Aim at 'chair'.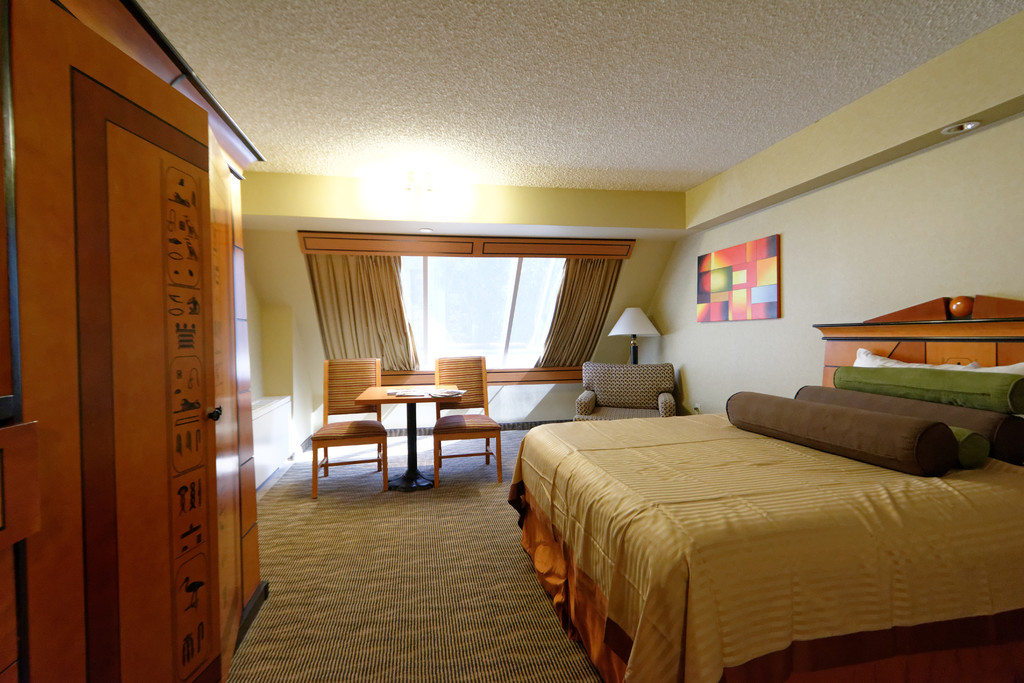
Aimed at crop(573, 363, 678, 423).
